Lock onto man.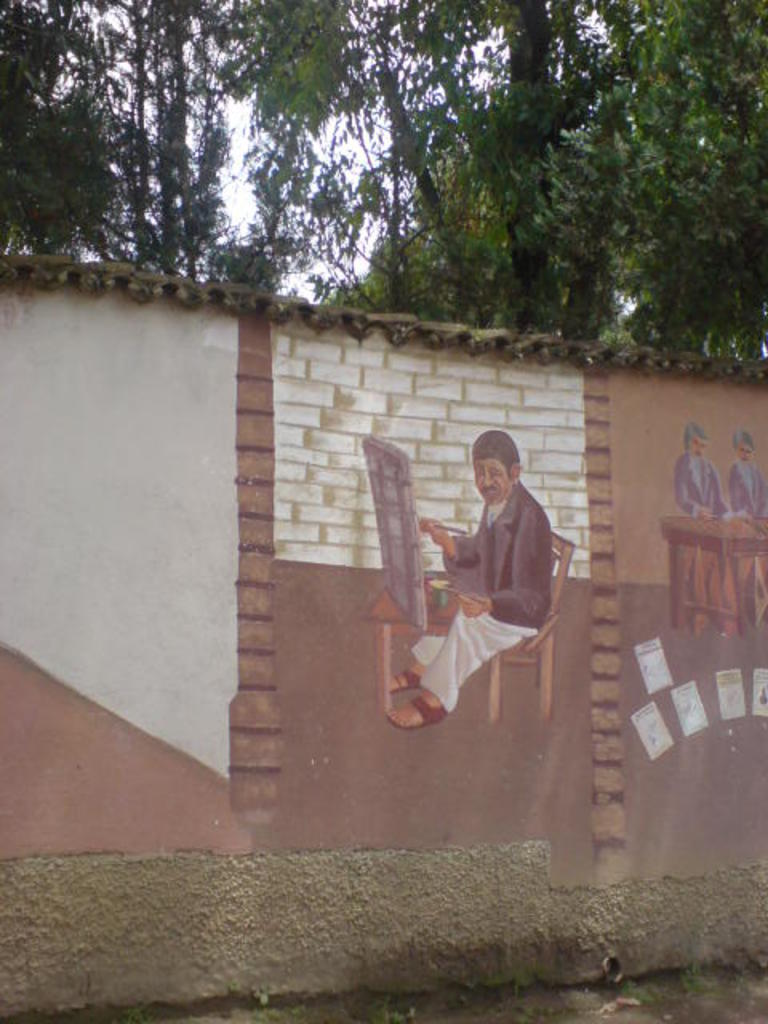
Locked: Rect(402, 416, 566, 680).
